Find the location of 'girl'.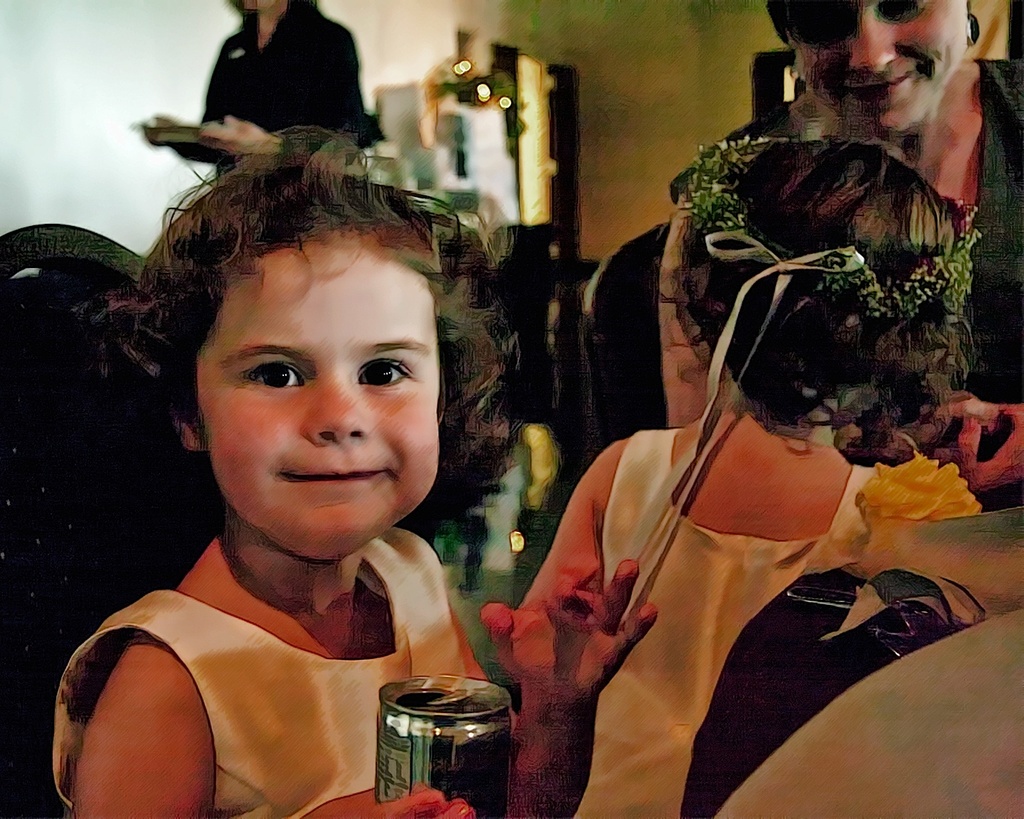
Location: (left=516, top=132, right=990, bottom=812).
